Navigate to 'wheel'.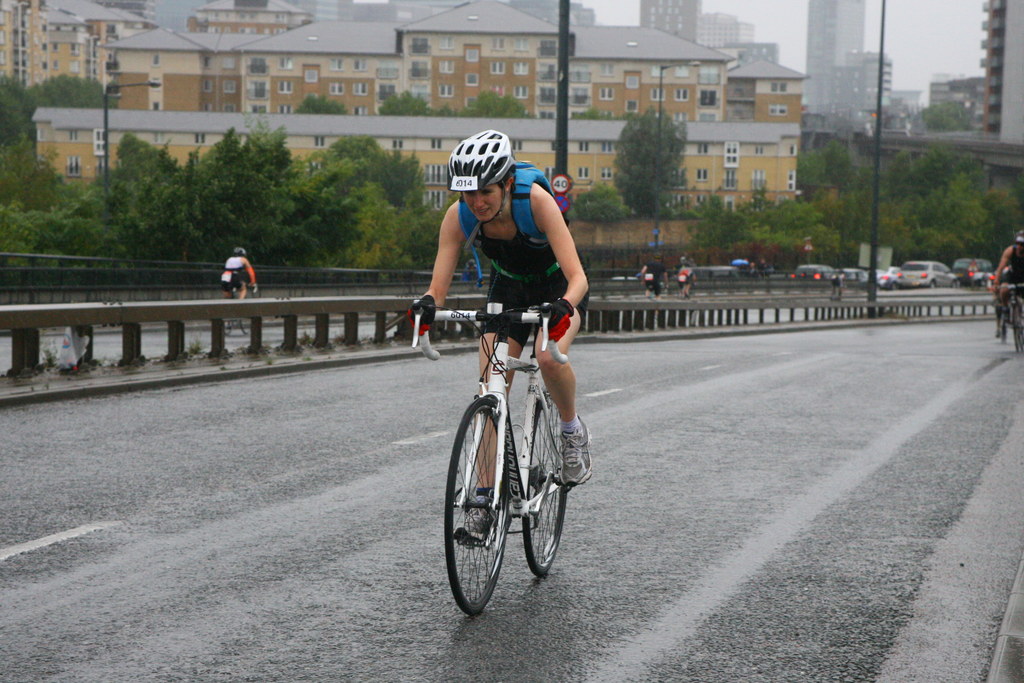
Navigation target: [left=442, top=384, right=531, bottom=617].
